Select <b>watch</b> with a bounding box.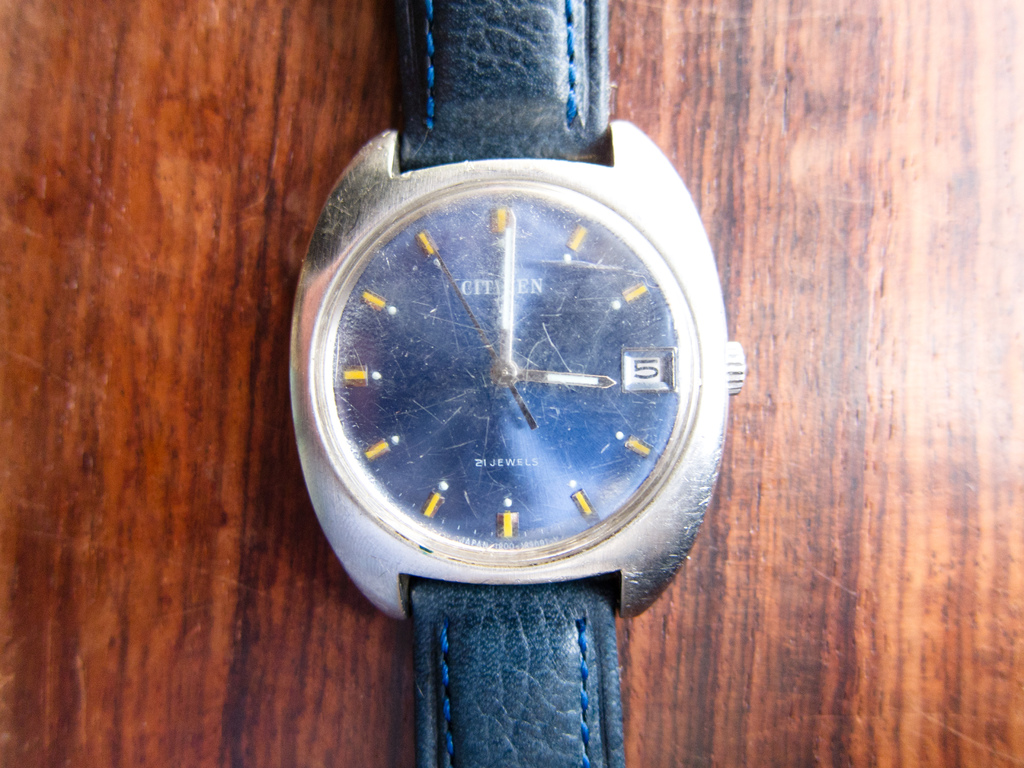
[287,0,747,764].
